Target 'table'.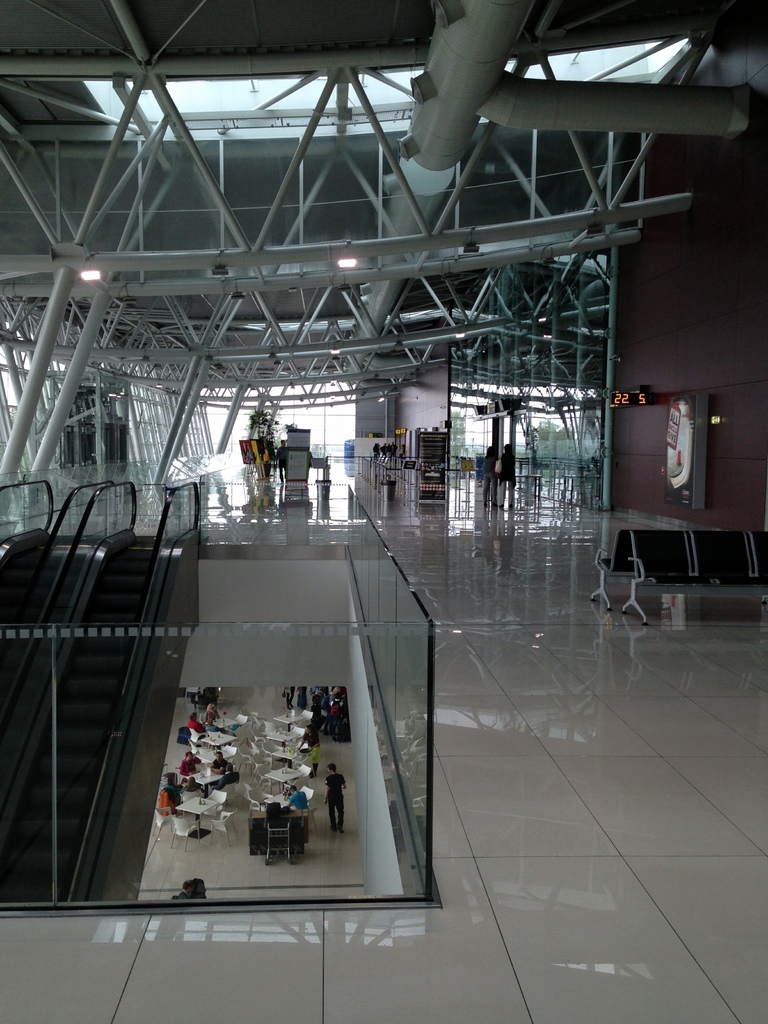
Target region: box(269, 725, 299, 744).
